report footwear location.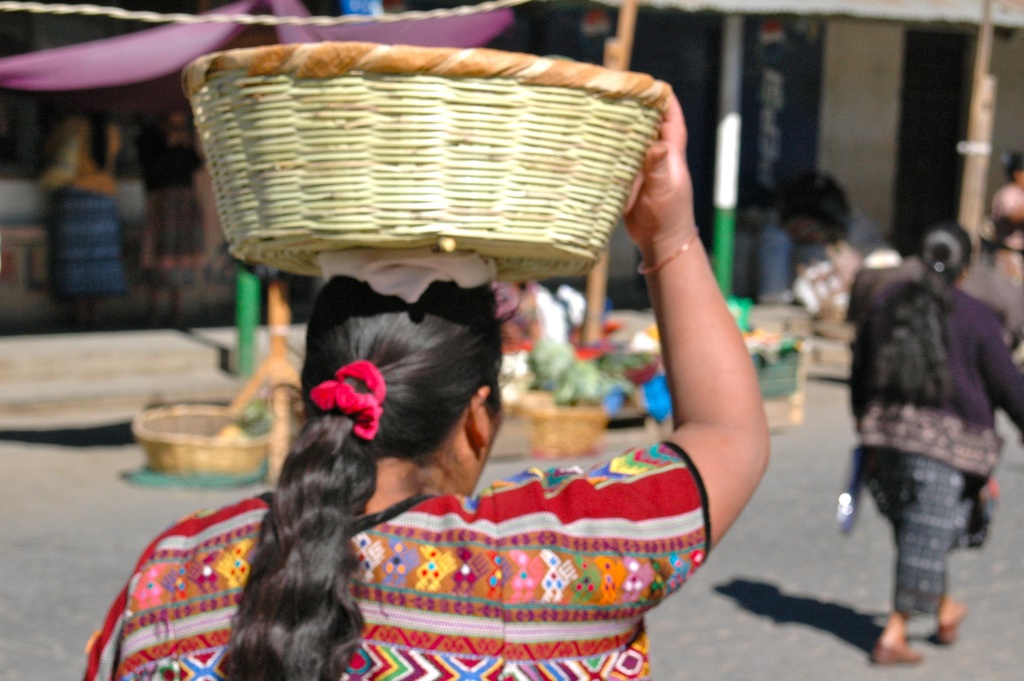
Report: Rect(931, 607, 964, 646).
